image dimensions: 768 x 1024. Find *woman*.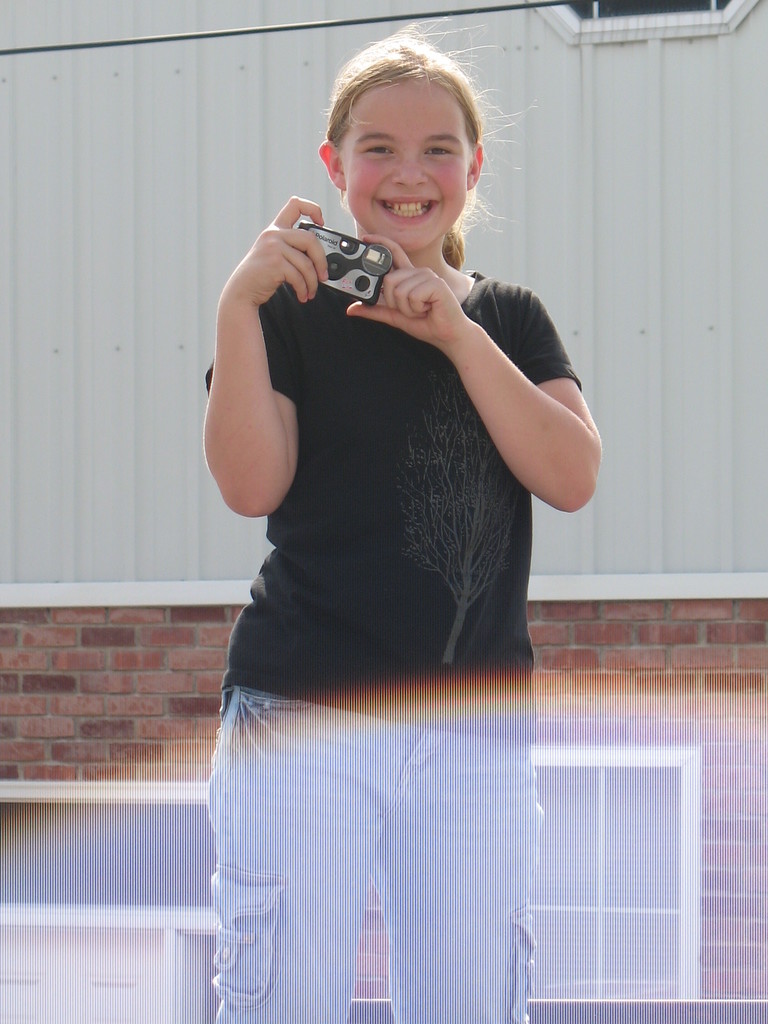
[207, 20, 600, 1023].
